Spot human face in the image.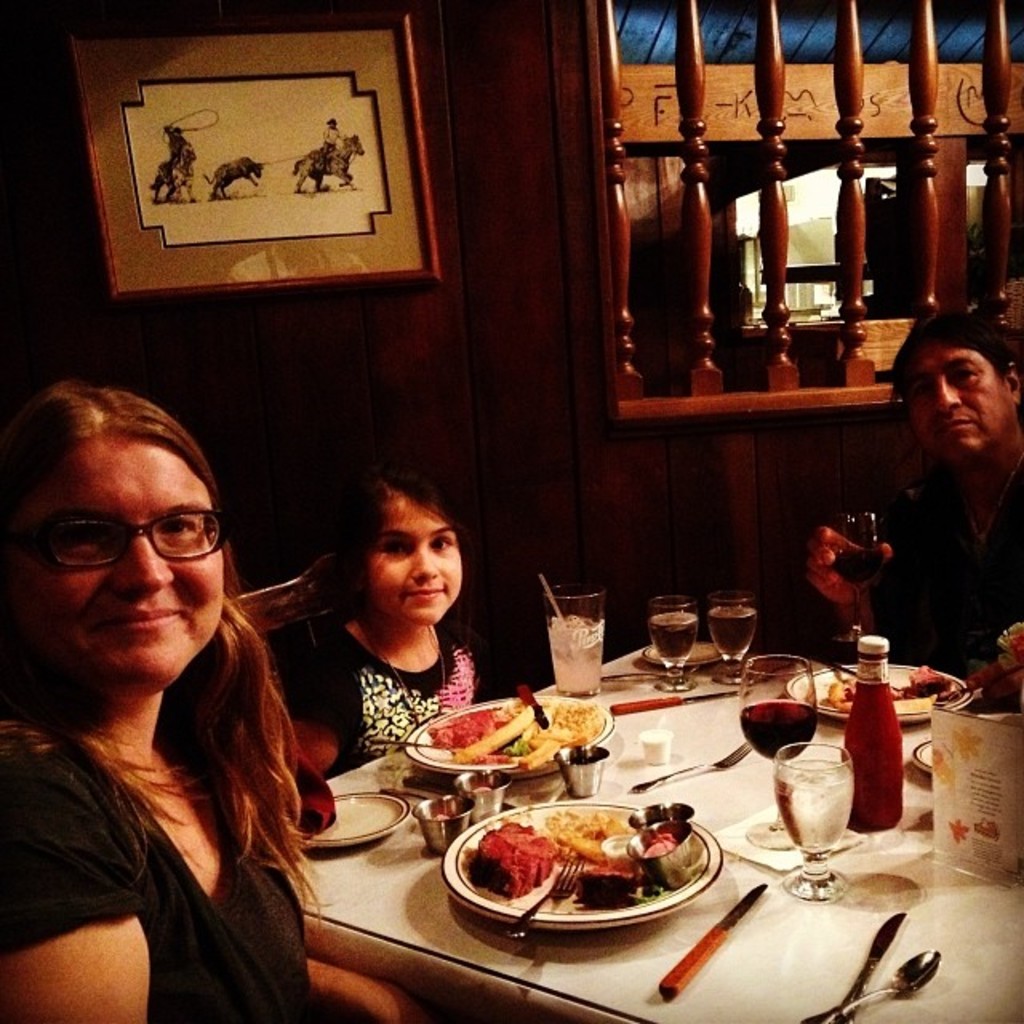
human face found at BBox(365, 496, 467, 632).
